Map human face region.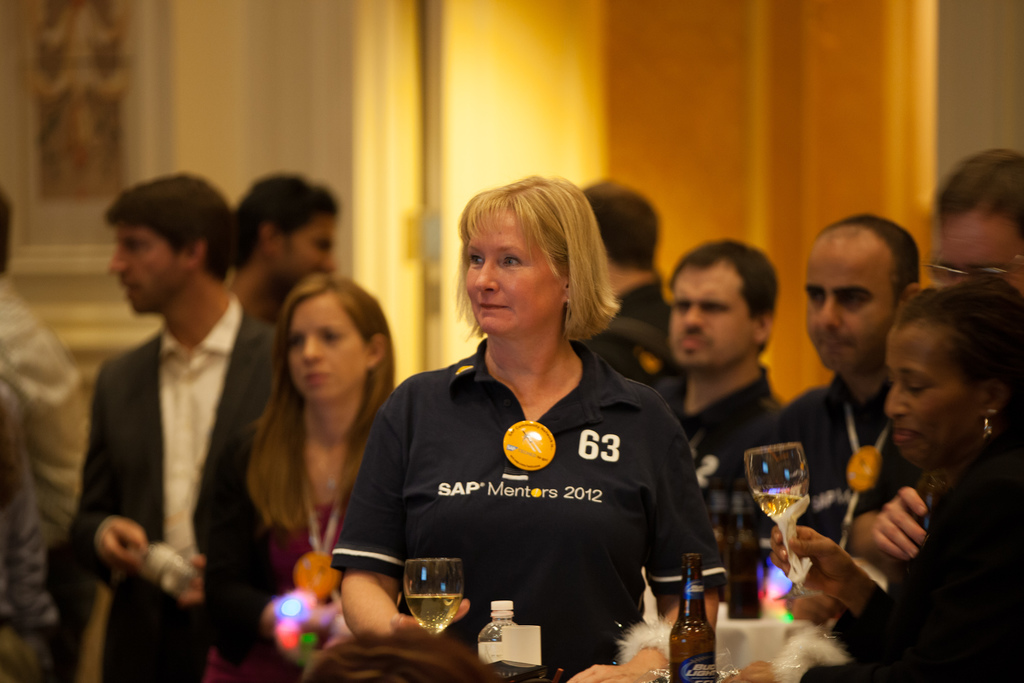
Mapped to crop(802, 242, 891, 374).
